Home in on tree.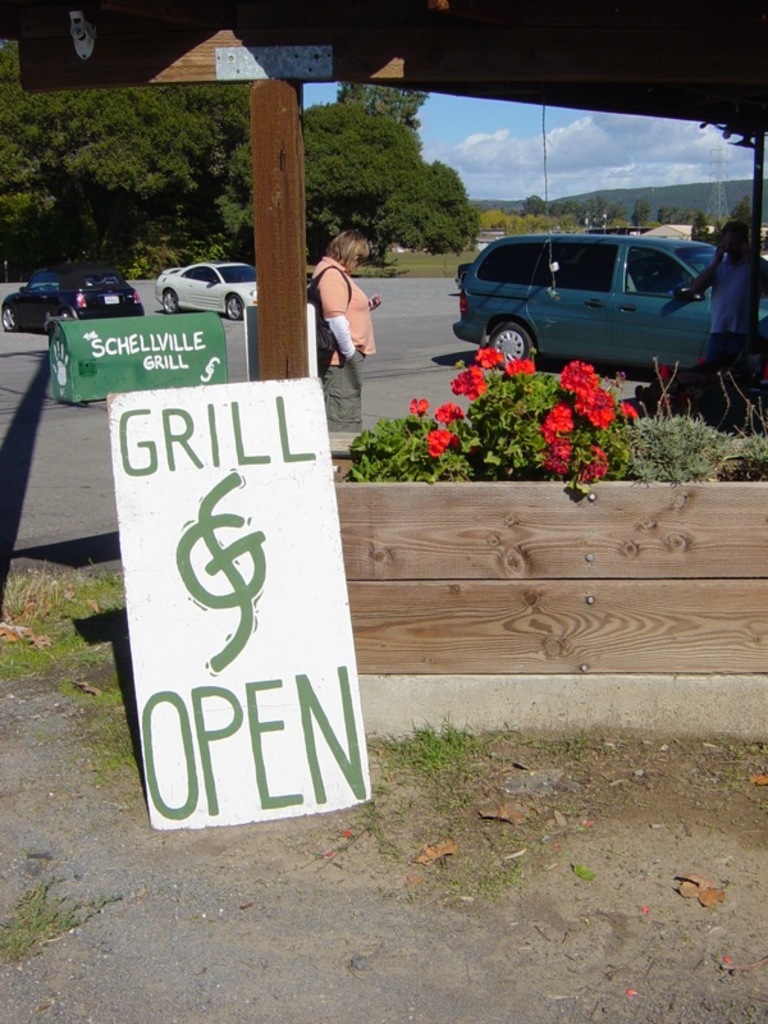
Homed in at {"left": 692, "top": 206, "right": 721, "bottom": 242}.
